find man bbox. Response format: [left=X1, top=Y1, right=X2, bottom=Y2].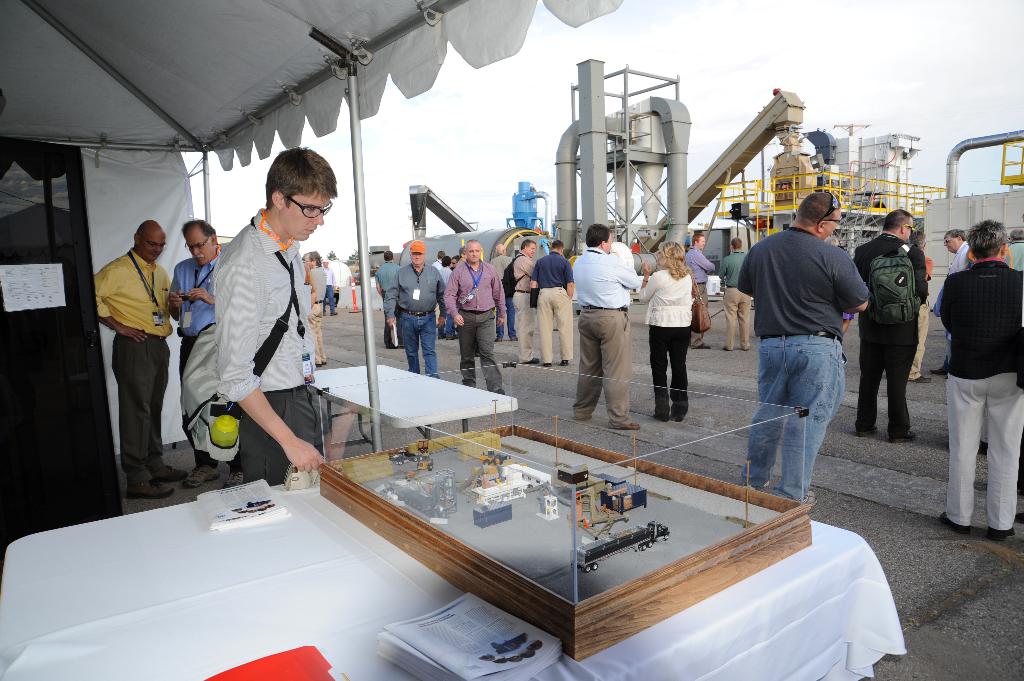
[left=856, top=209, right=929, bottom=445].
